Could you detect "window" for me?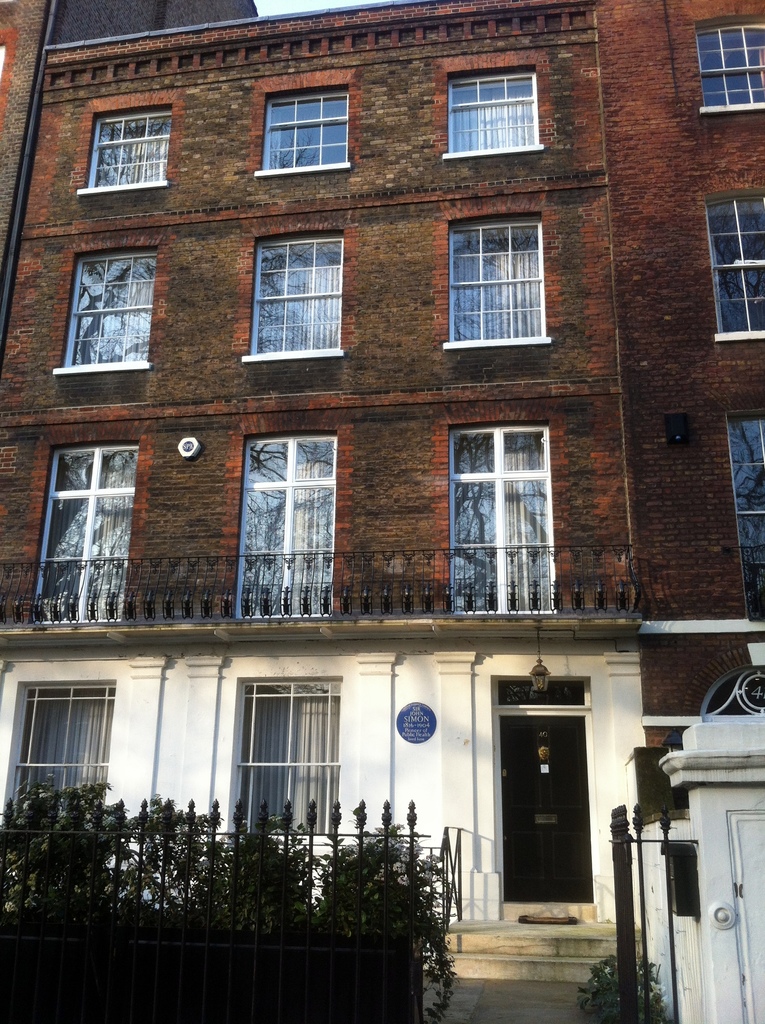
Detection result: rect(72, 108, 179, 200).
